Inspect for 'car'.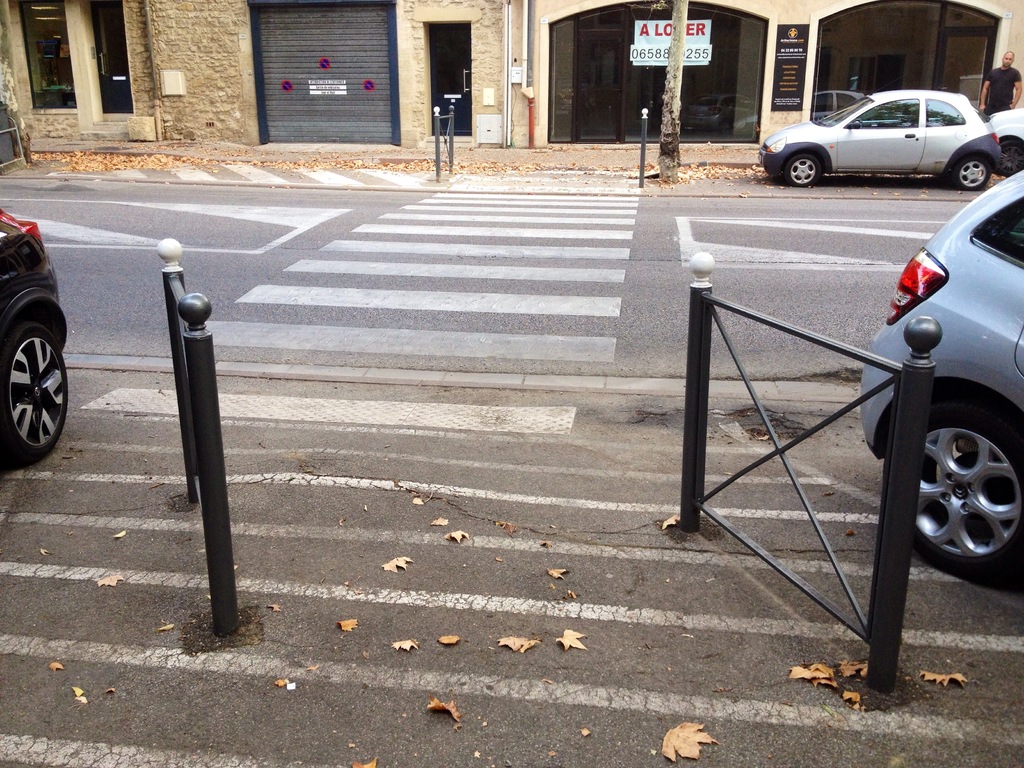
Inspection: BBox(757, 88, 1005, 184).
